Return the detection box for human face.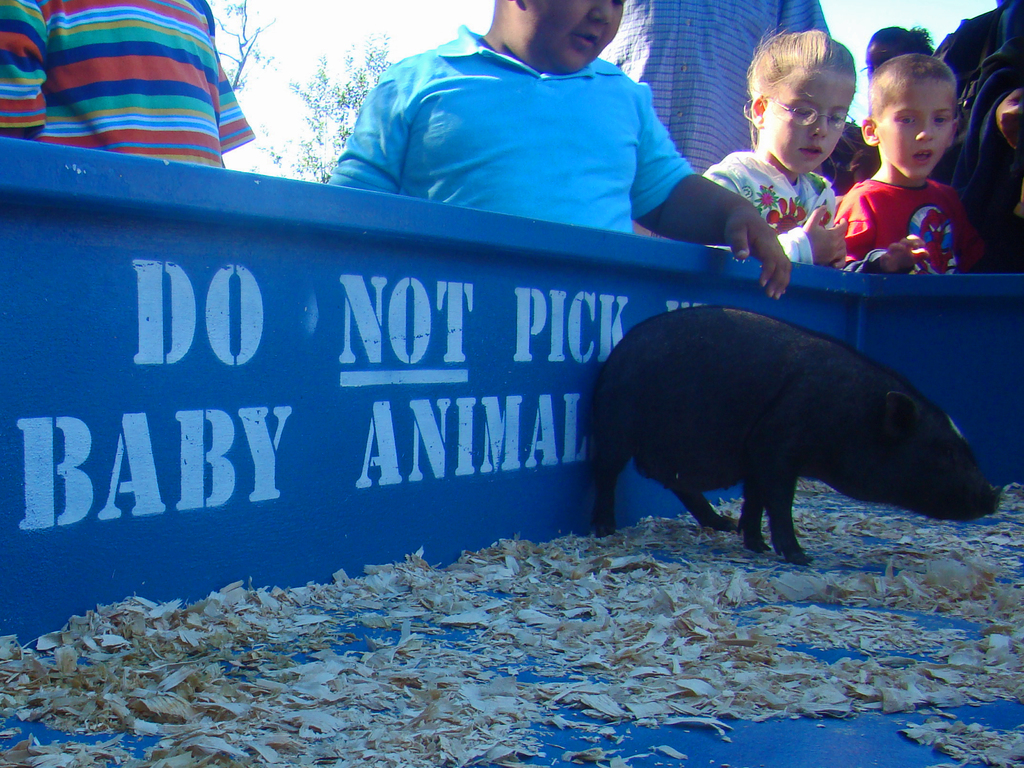
(left=872, top=72, right=957, bottom=182).
